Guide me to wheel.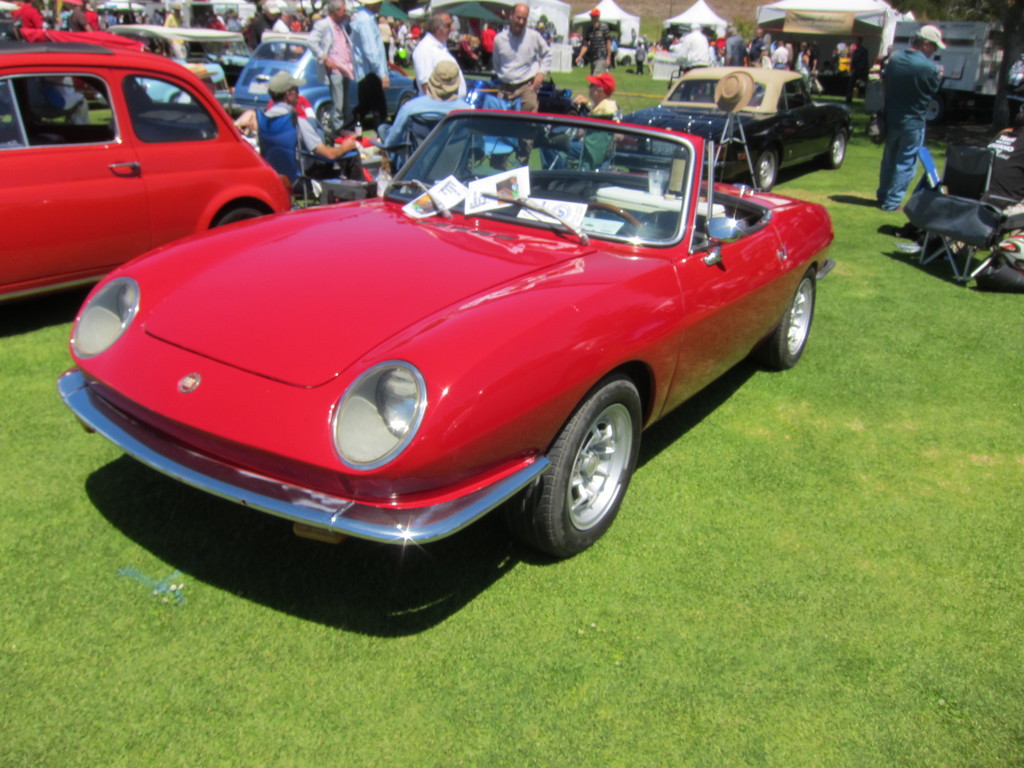
Guidance: <region>320, 115, 351, 142</region>.
